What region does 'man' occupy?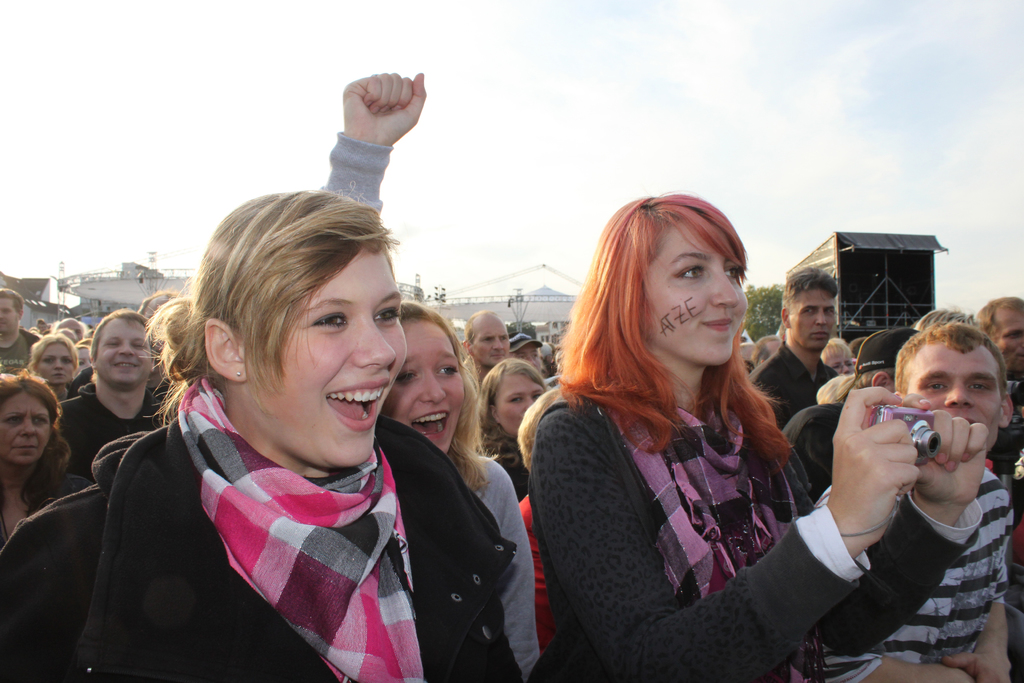
bbox(461, 310, 517, 400).
